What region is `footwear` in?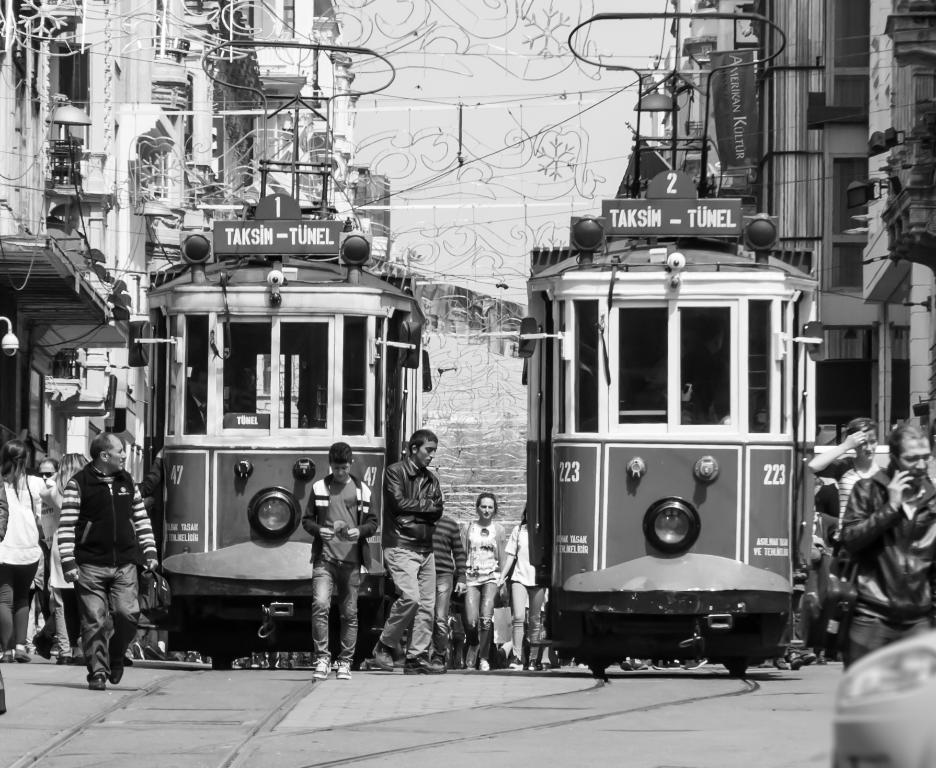
{"x1": 632, "y1": 654, "x2": 652, "y2": 671}.
